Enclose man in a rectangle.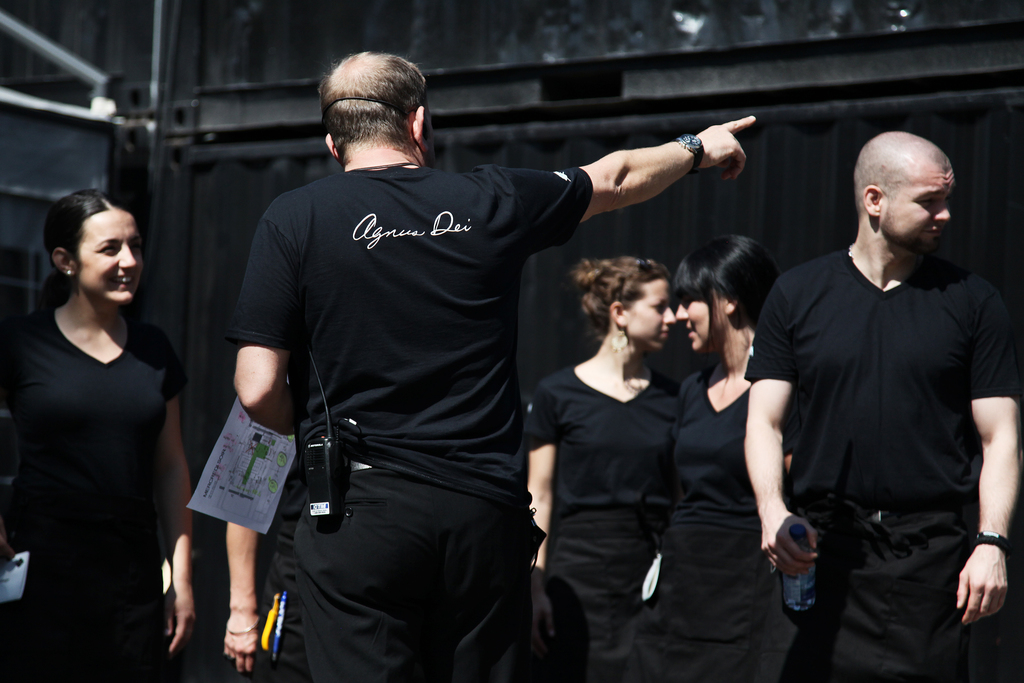
locate(223, 44, 772, 682).
